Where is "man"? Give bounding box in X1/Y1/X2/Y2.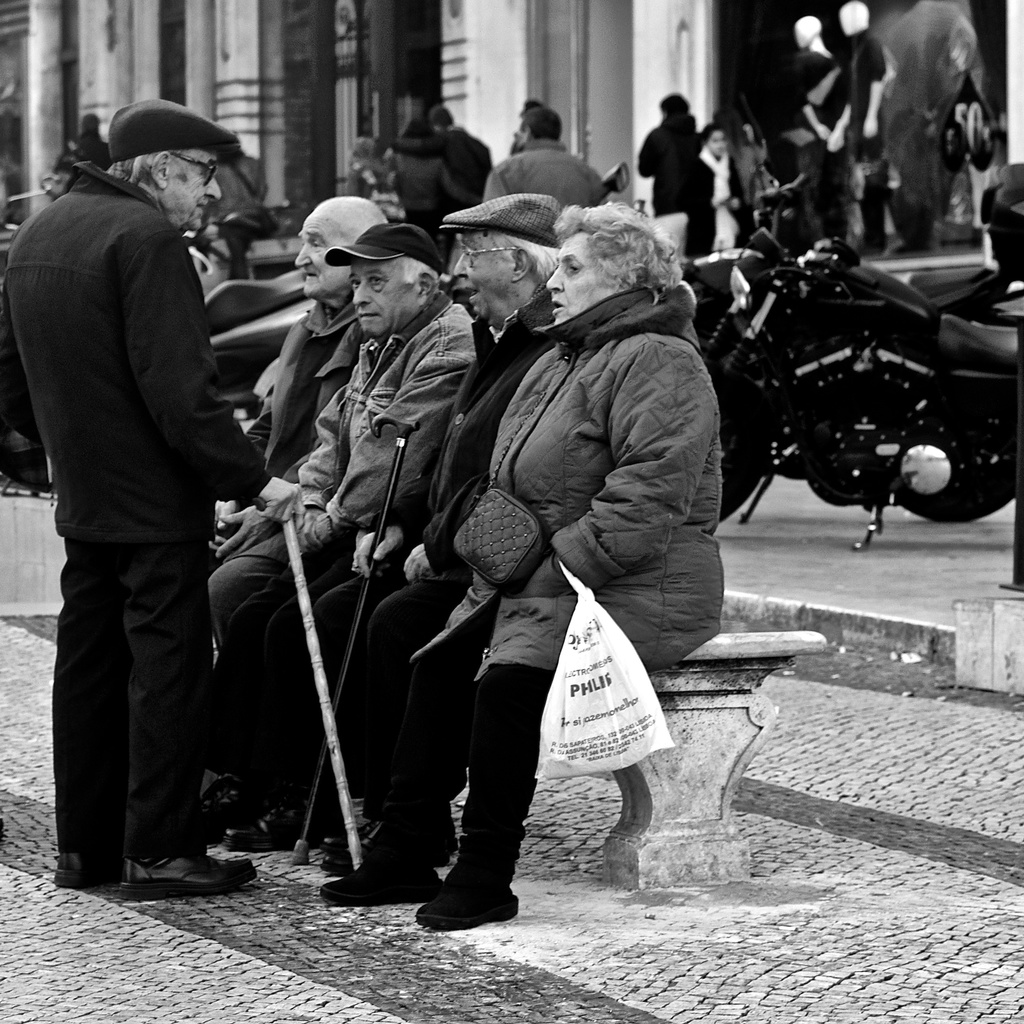
386/99/489/202.
